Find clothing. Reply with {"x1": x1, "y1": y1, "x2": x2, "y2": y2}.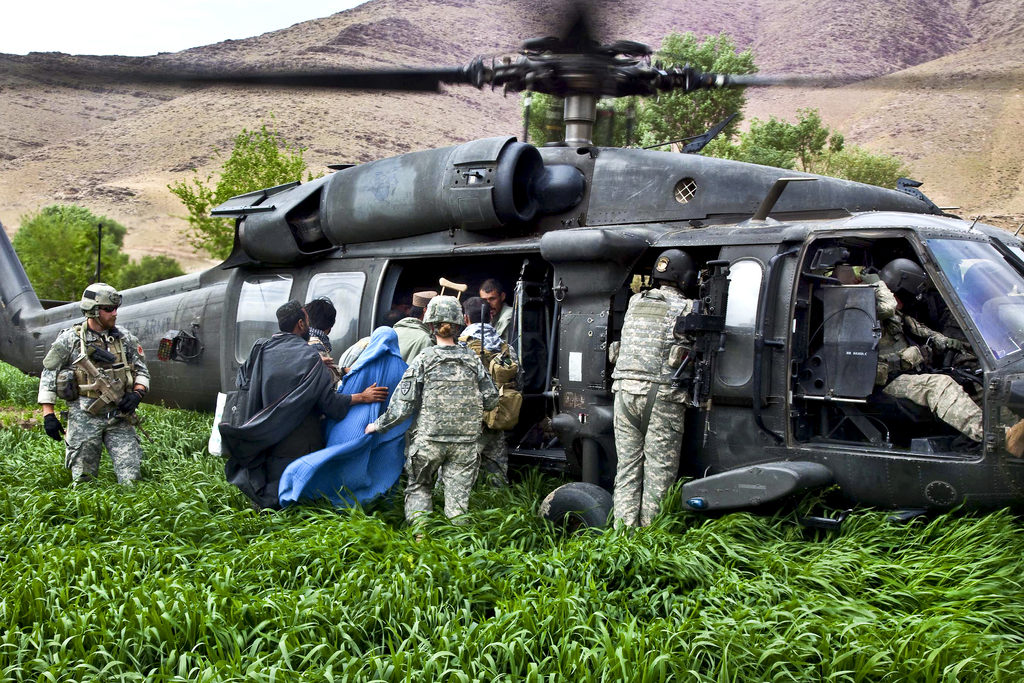
{"x1": 41, "y1": 287, "x2": 154, "y2": 507}.
